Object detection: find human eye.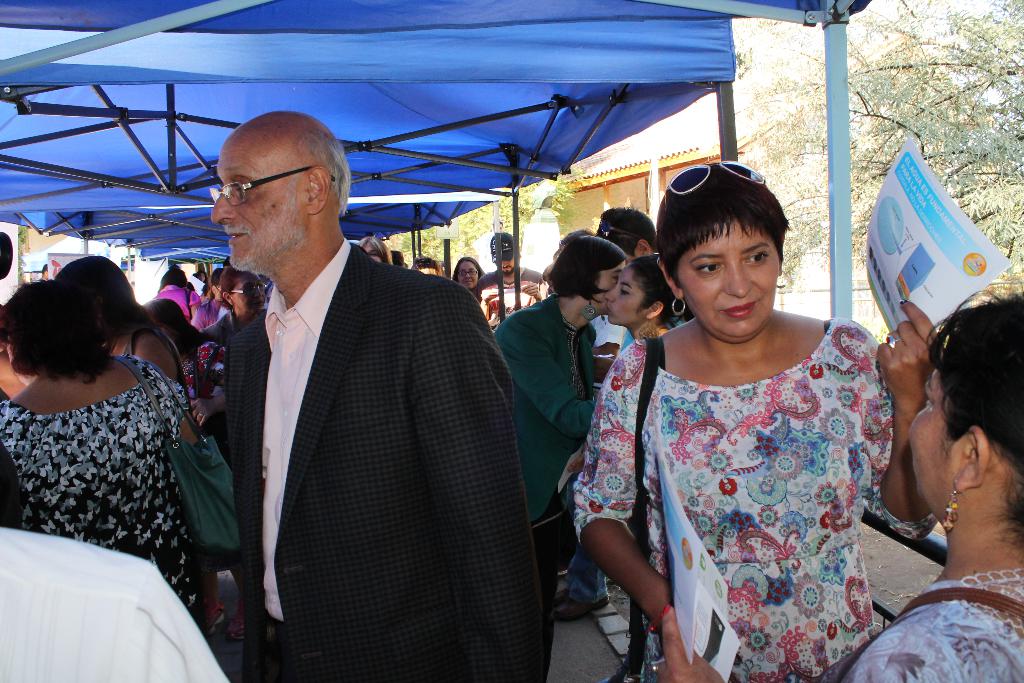
620, 284, 632, 297.
